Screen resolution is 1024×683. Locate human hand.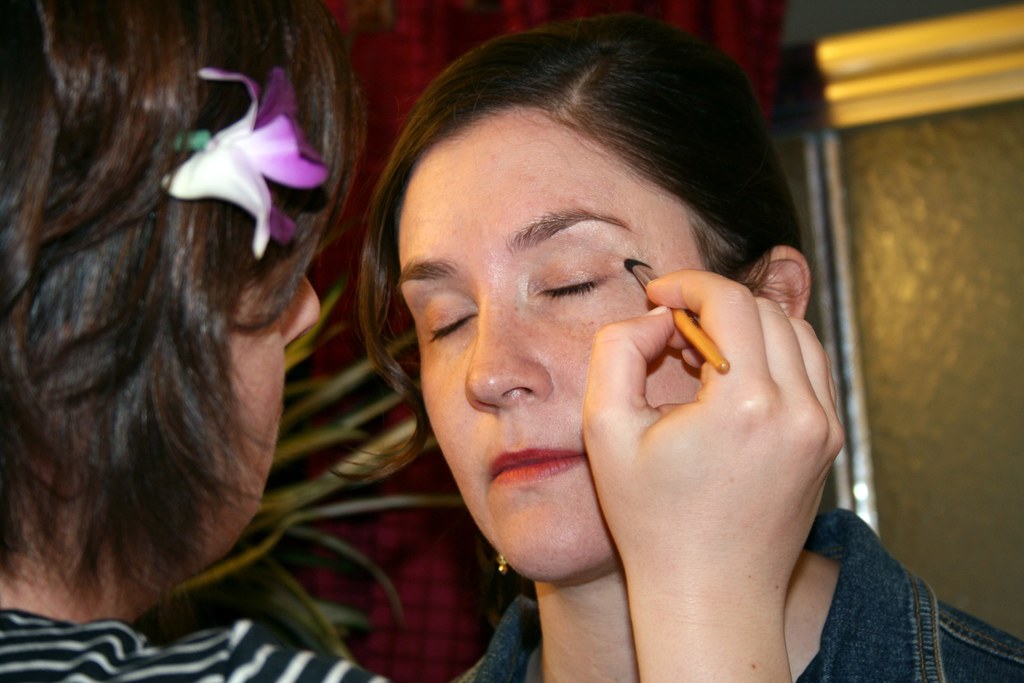
detection(577, 248, 855, 645).
